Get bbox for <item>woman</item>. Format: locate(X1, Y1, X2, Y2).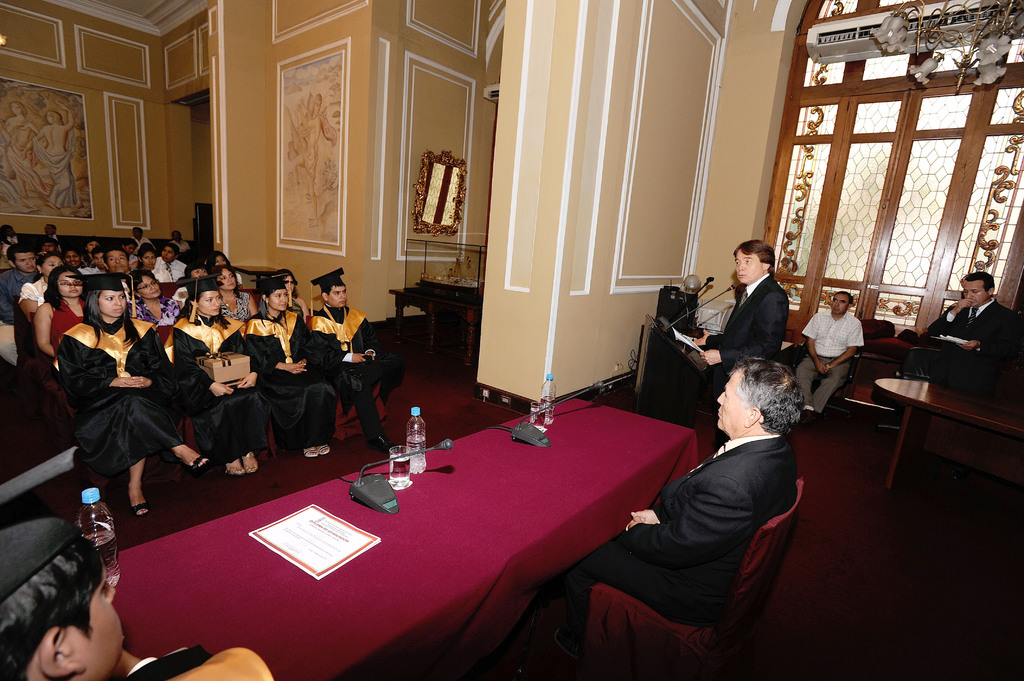
locate(125, 272, 181, 329).
